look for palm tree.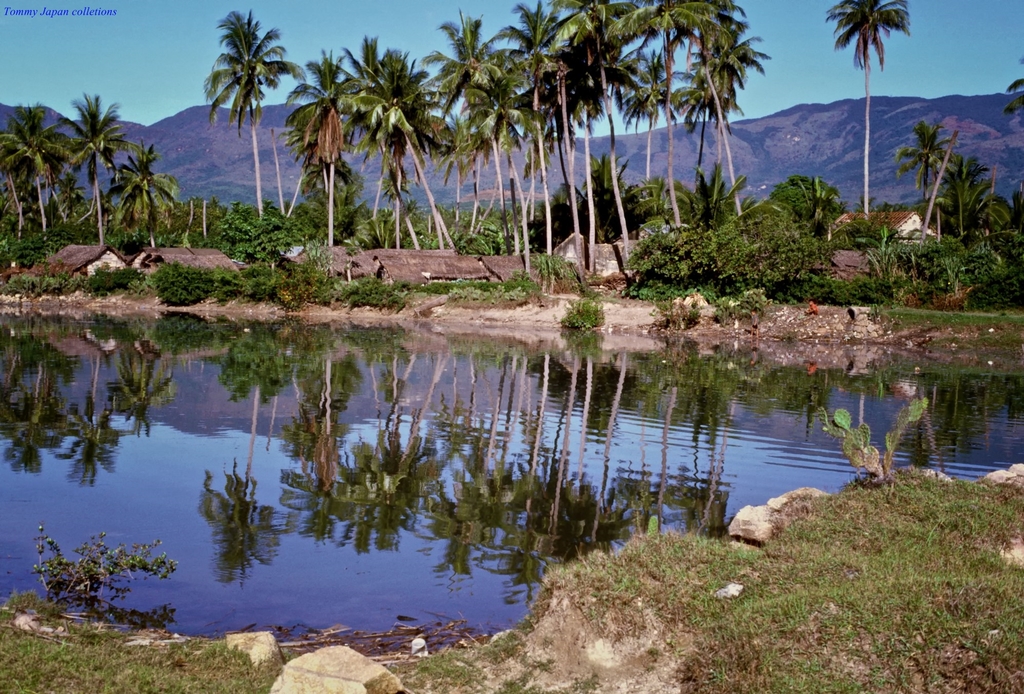
Found: {"x1": 1002, "y1": 46, "x2": 1023, "y2": 121}.
